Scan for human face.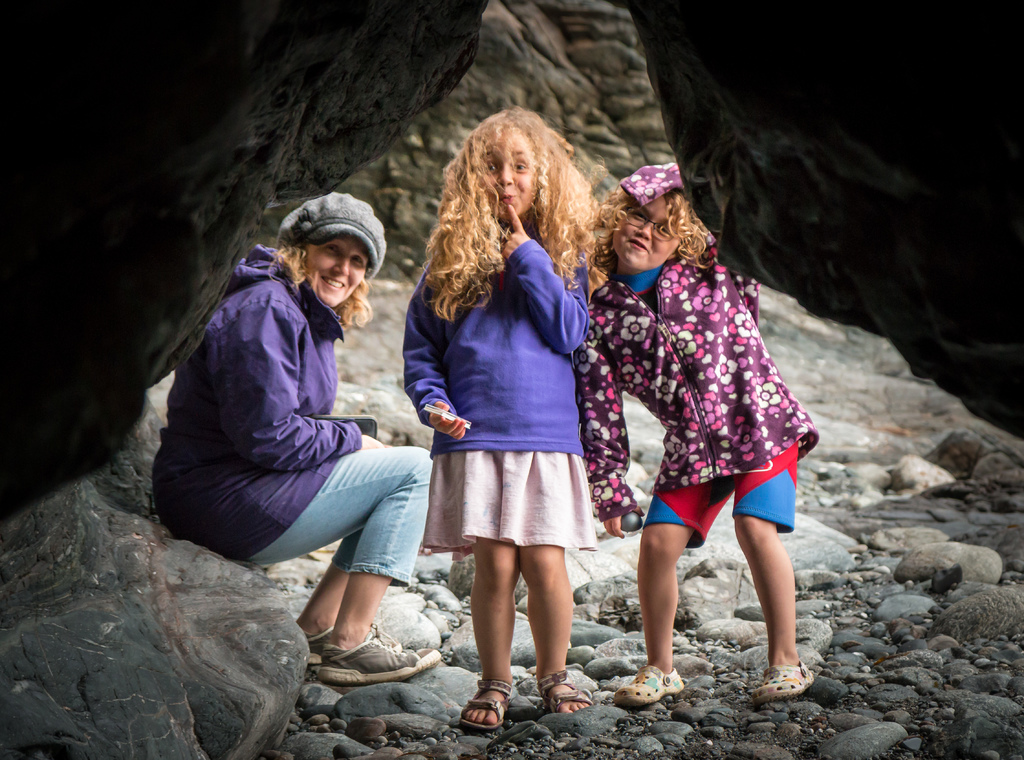
Scan result: bbox(488, 140, 536, 220).
